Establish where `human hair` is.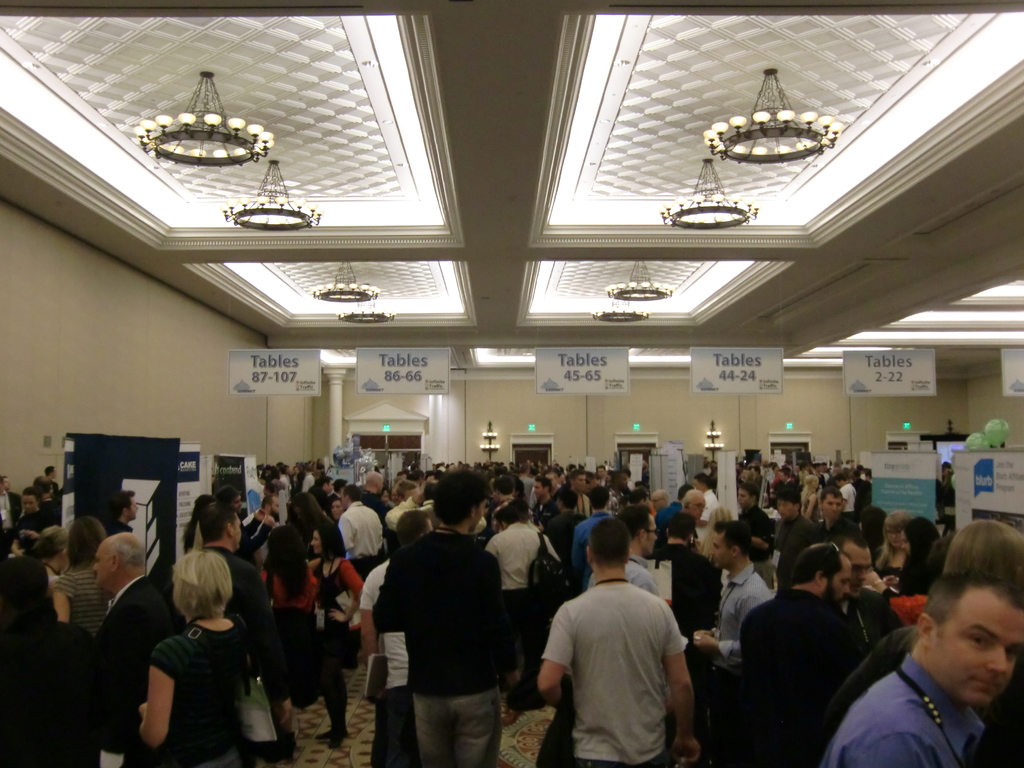
Established at rect(109, 488, 135, 518).
